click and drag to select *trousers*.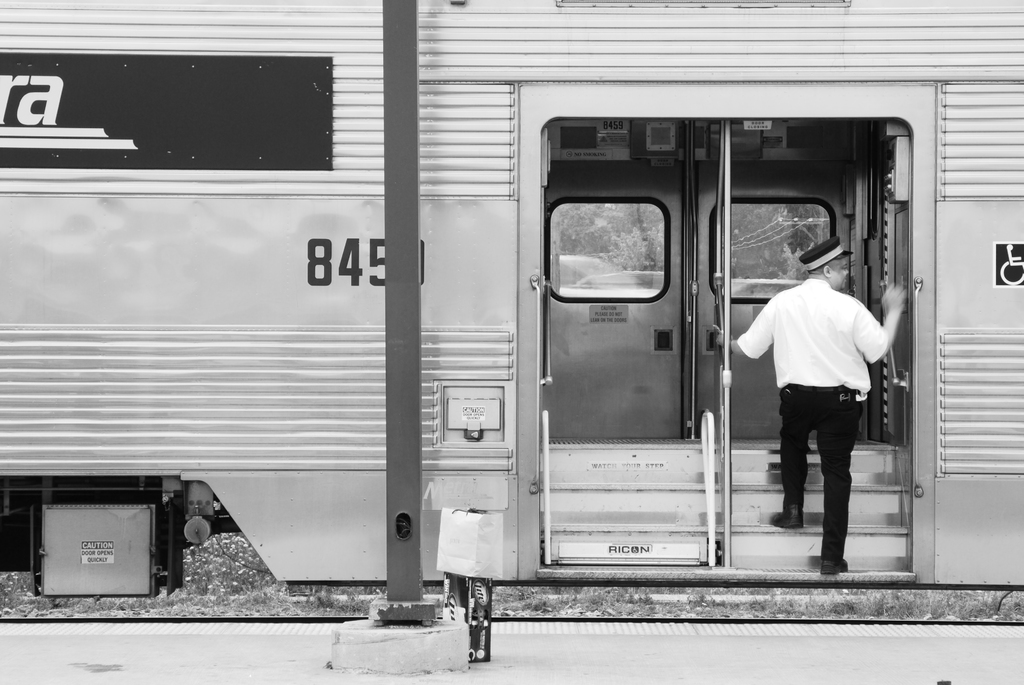
Selection: 771,398,867,550.
